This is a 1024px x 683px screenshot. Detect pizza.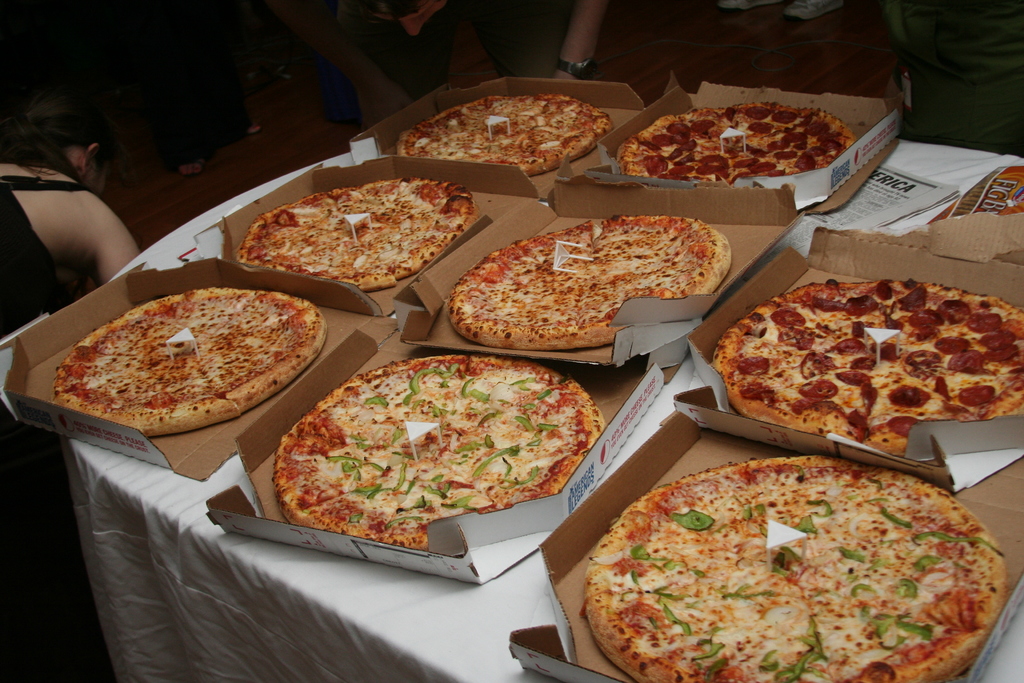
locate(607, 89, 853, 189).
